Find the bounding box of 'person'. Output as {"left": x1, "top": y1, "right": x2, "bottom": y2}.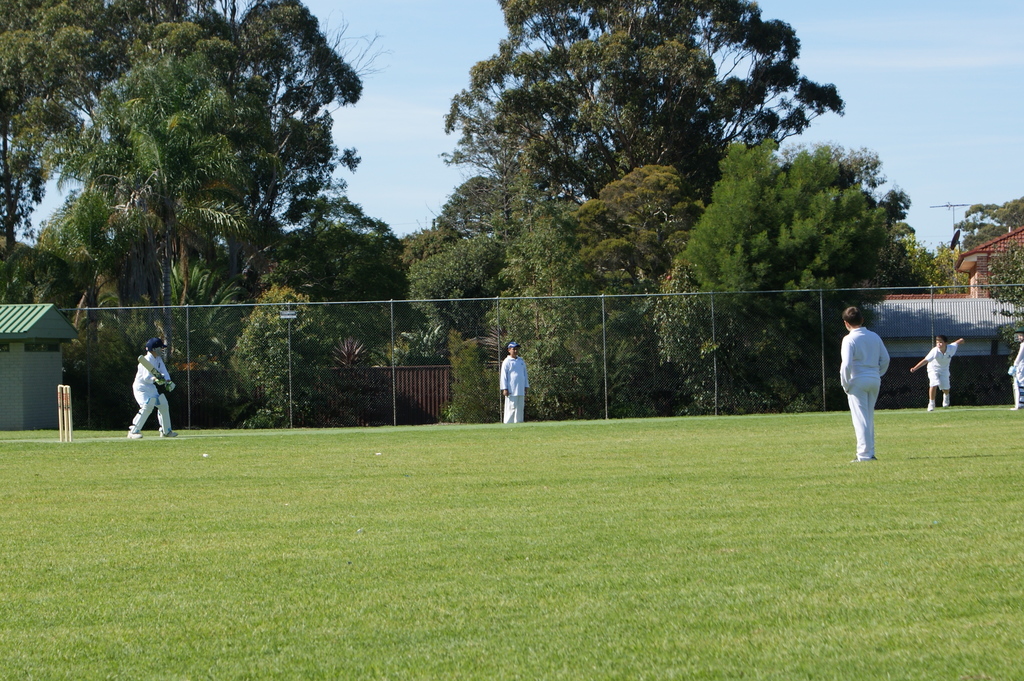
{"left": 495, "top": 339, "right": 531, "bottom": 424}.
